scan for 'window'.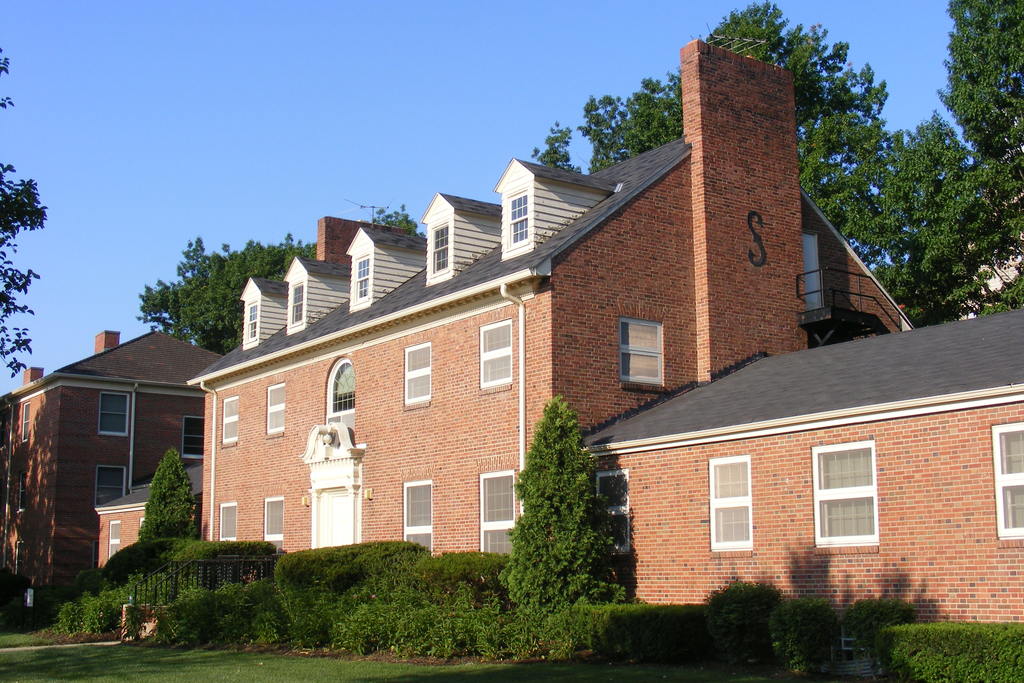
Scan result: box=[990, 422, 1023, 539].
